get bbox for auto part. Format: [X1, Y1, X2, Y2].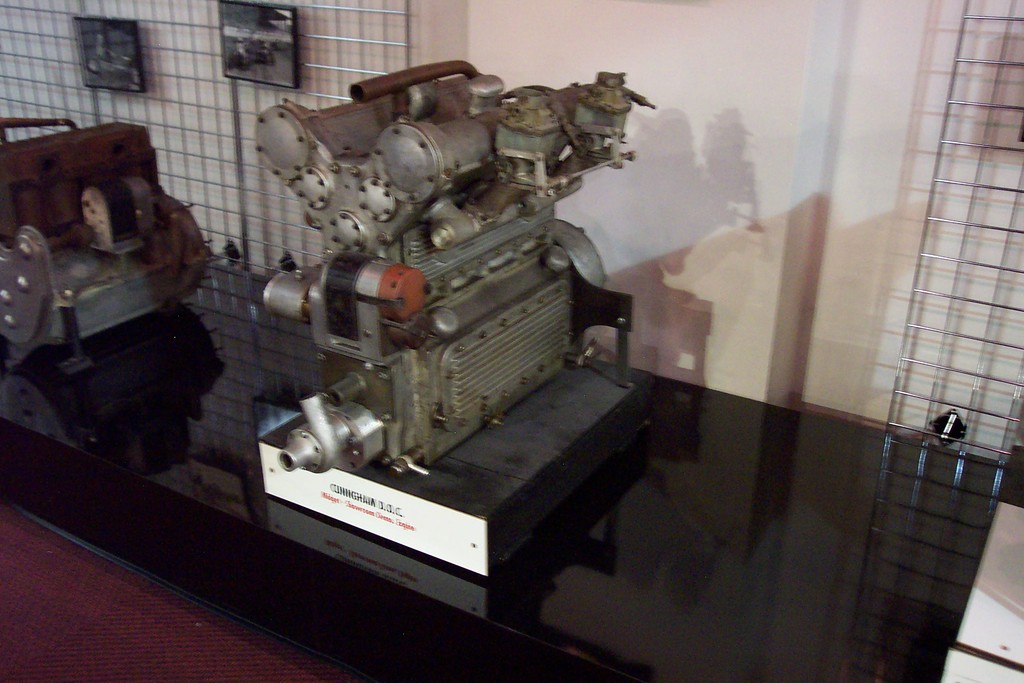
[250, 58, 657, 479].
